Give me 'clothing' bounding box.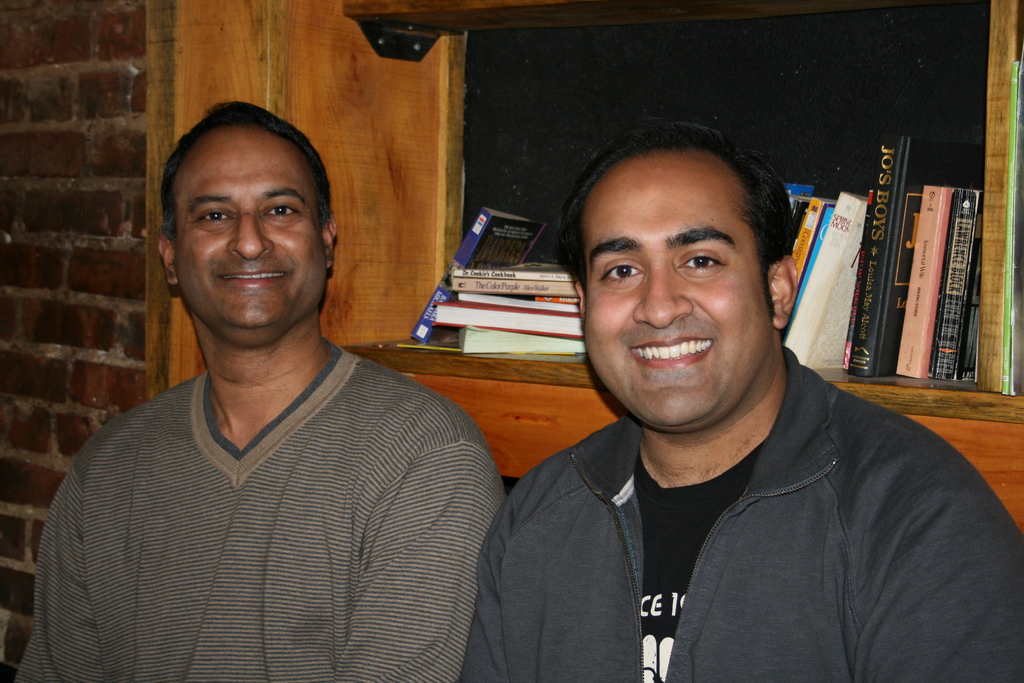
box=[448, 347, 1022, 682].
